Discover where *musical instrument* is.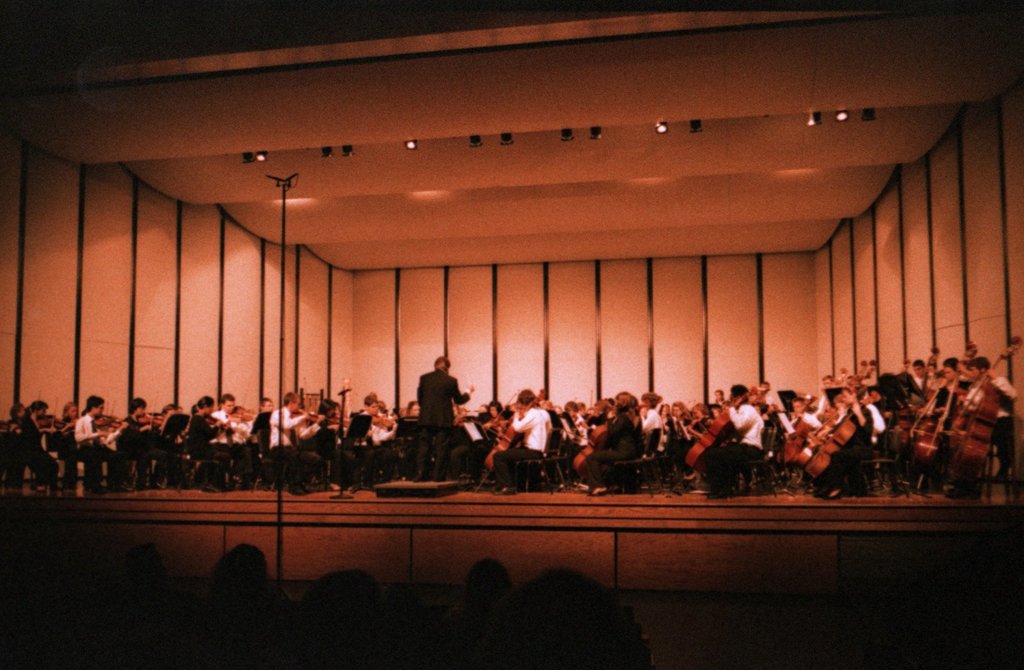
Discovered at 92, 402, 121, 428.
